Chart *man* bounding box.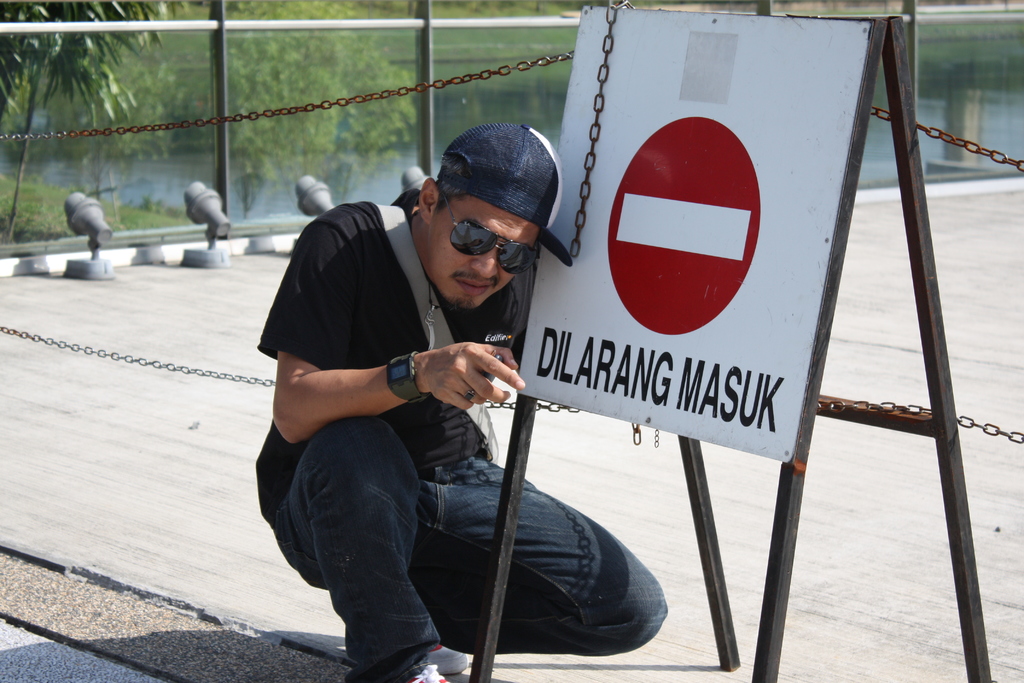
Charted: 251 117 672 682.
